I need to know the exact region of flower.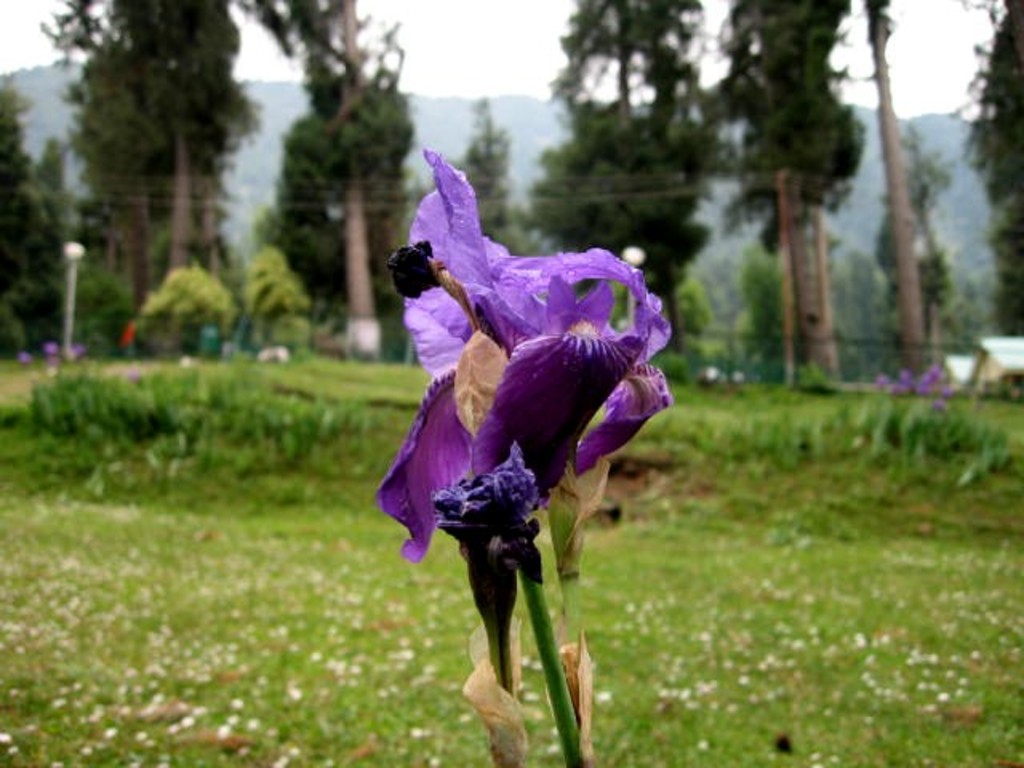
Region: x1=123 y1=373 x2=142 y2=386.
